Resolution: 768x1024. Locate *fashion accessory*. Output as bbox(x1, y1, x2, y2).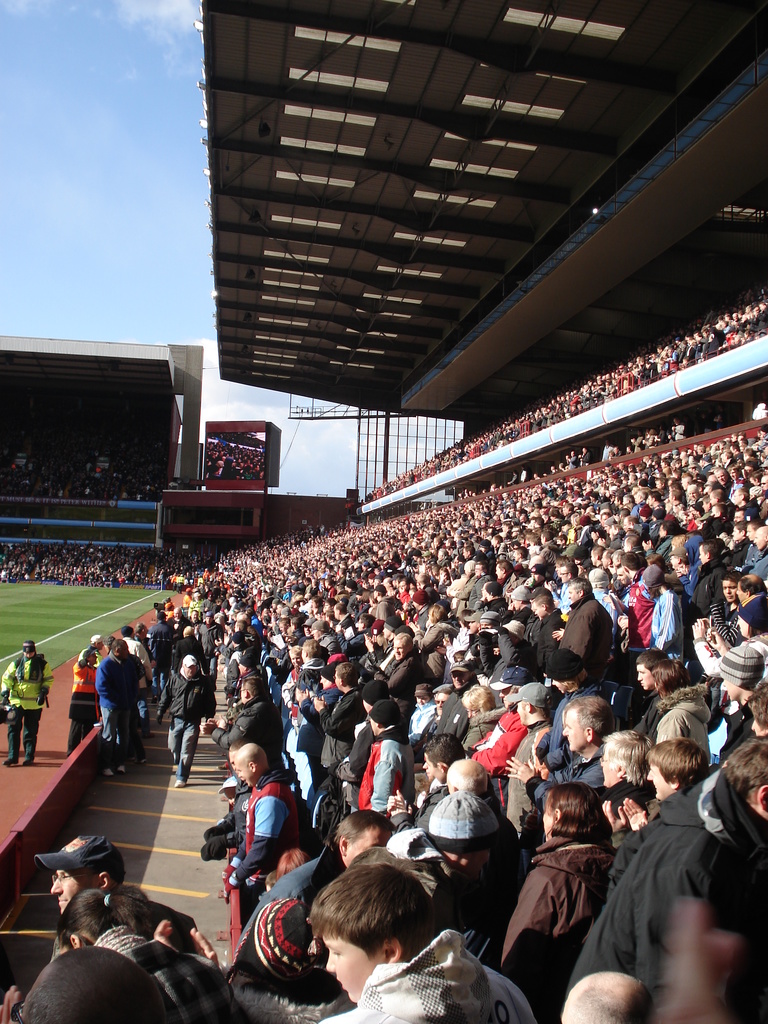
bbox(411, 680, 432, 698).
